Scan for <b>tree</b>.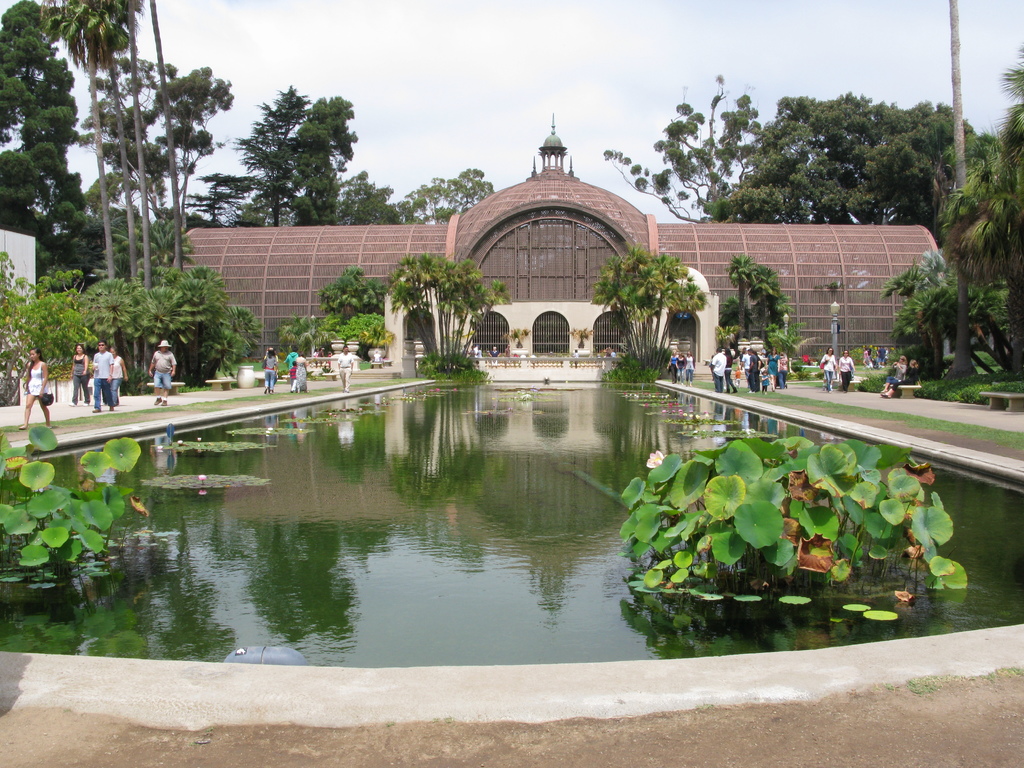
Scan result: bbox=[403, 163, 494, 221].
